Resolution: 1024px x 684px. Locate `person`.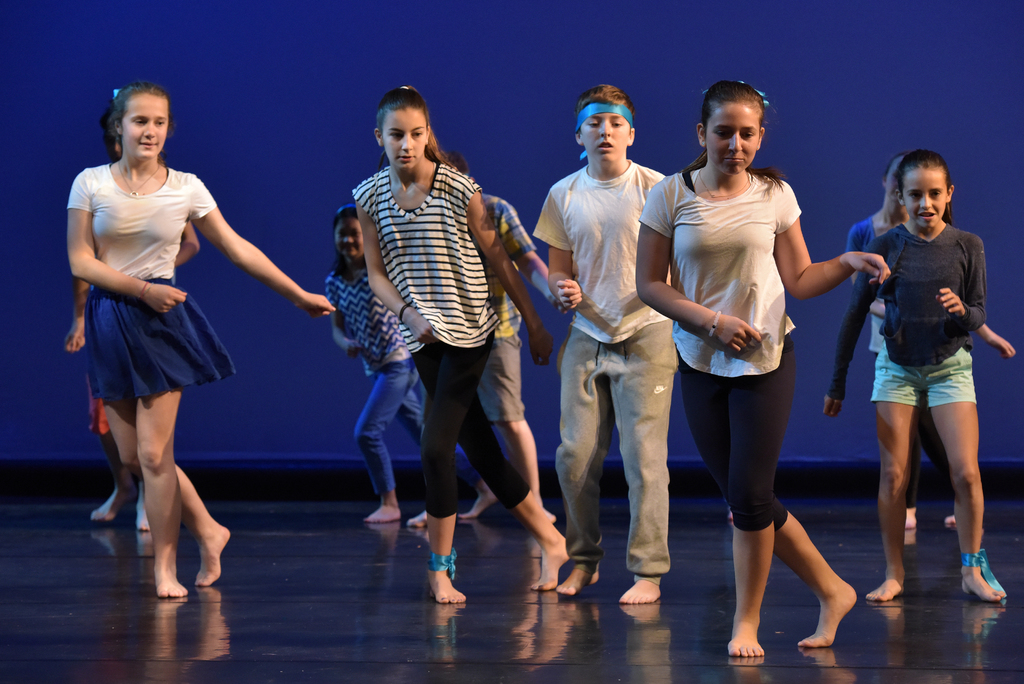
316,206,501,532.
